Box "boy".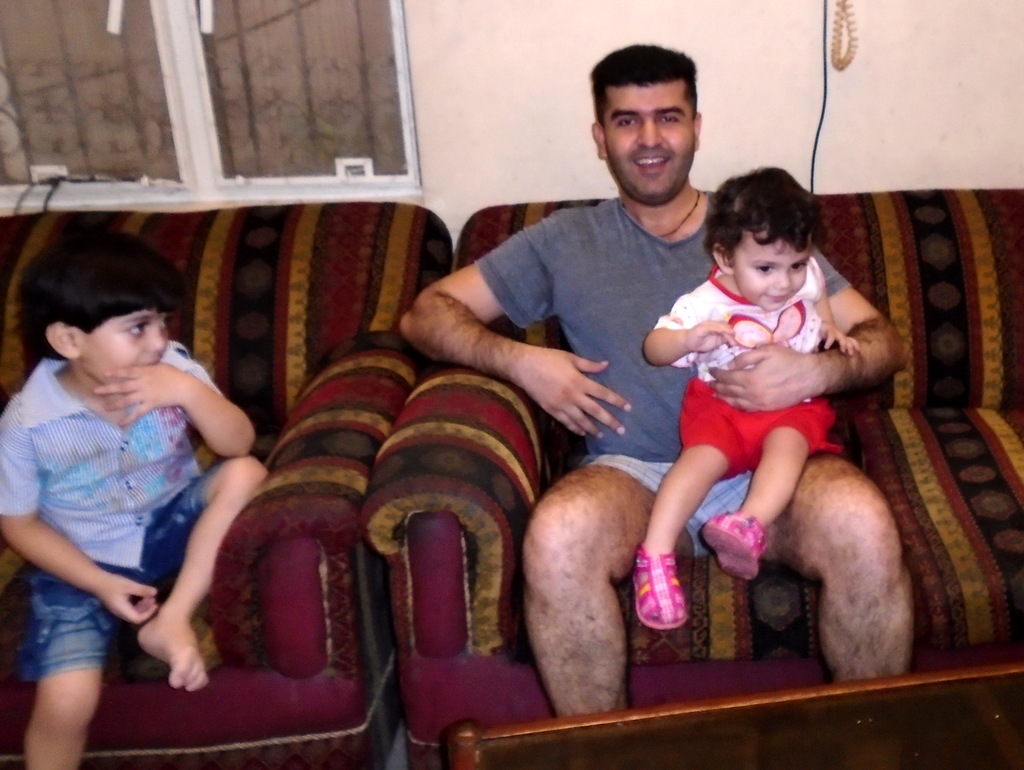
bbox=(0, 230, 282, 769).
